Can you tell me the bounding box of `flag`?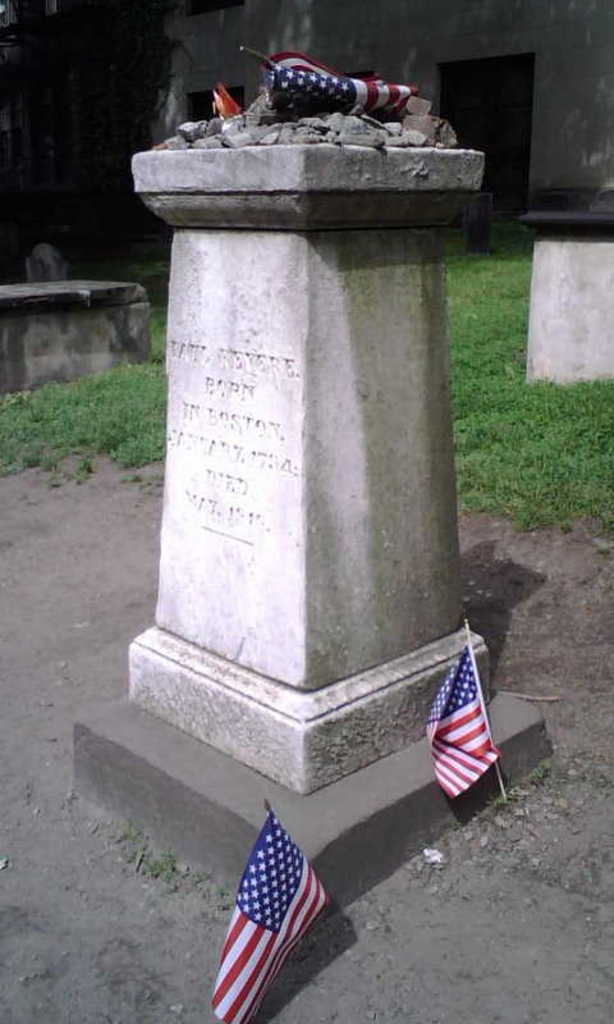
select_region(266, 46, 423, 105).
